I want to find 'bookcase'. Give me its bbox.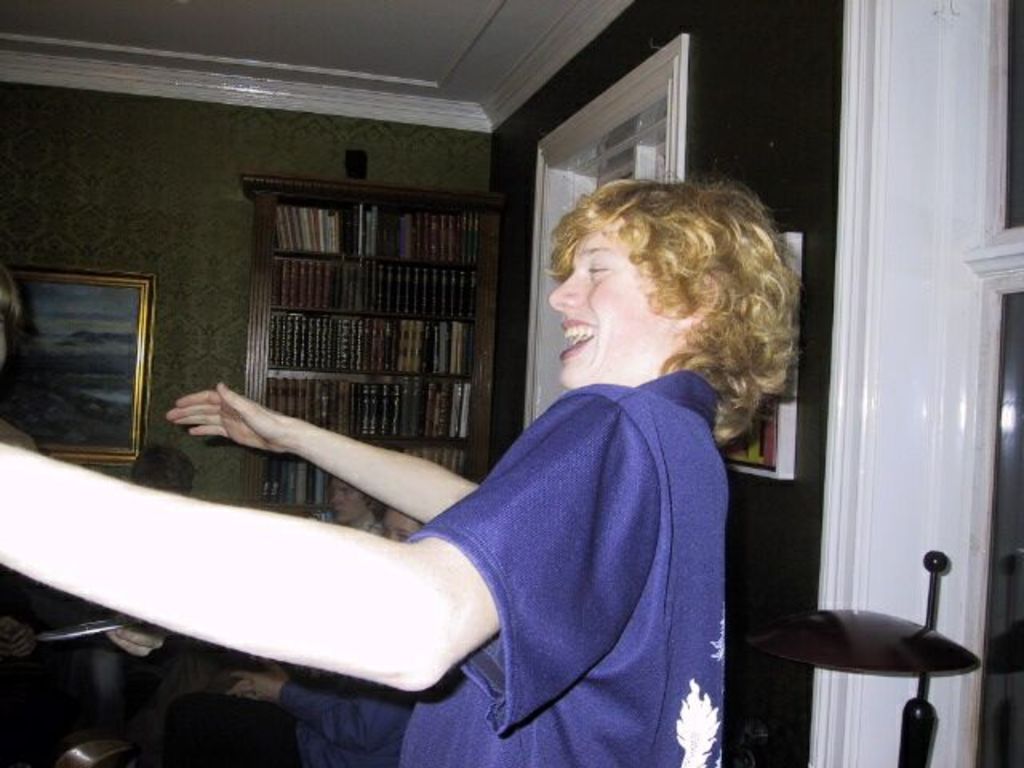
<bbox>205, 174, 525, 458</bbox>.
